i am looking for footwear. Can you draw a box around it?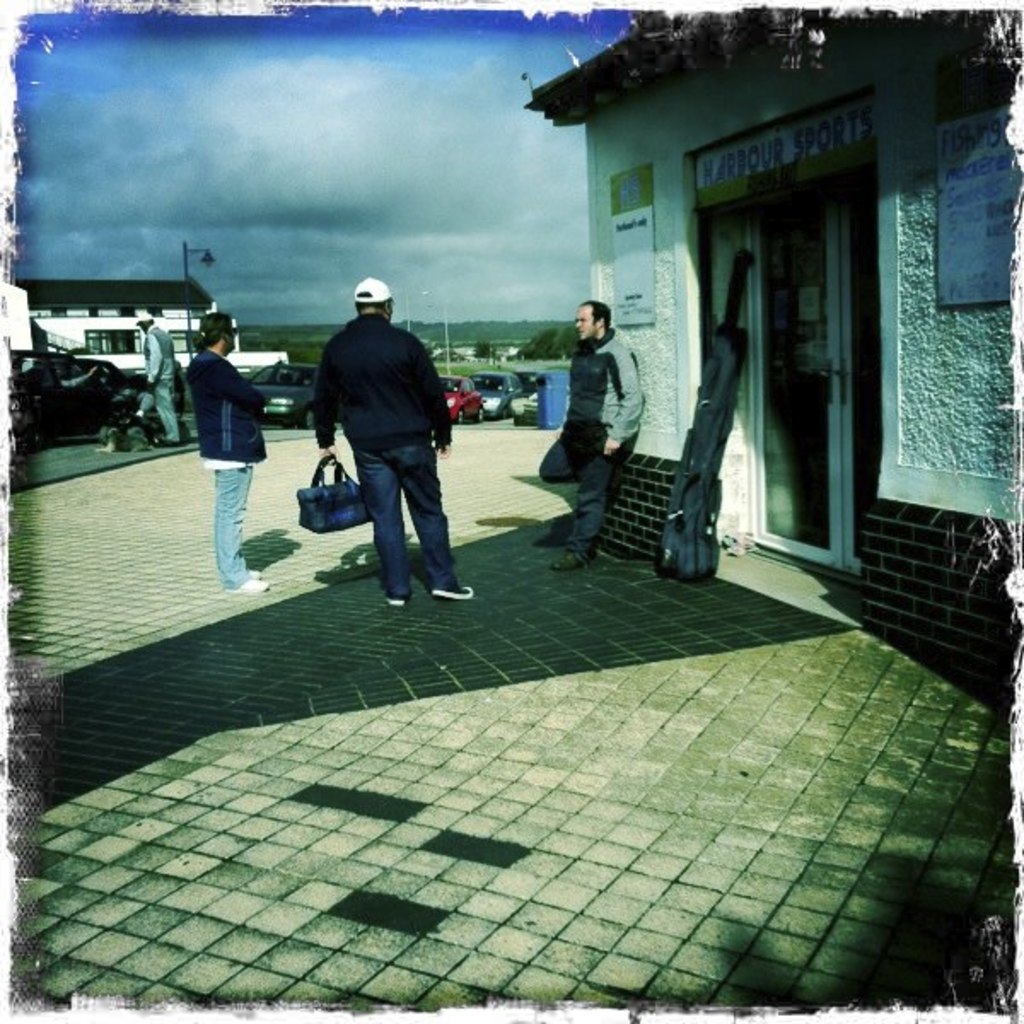
Sure, the bounding box is l=430, t=587, r=474, b=604.
